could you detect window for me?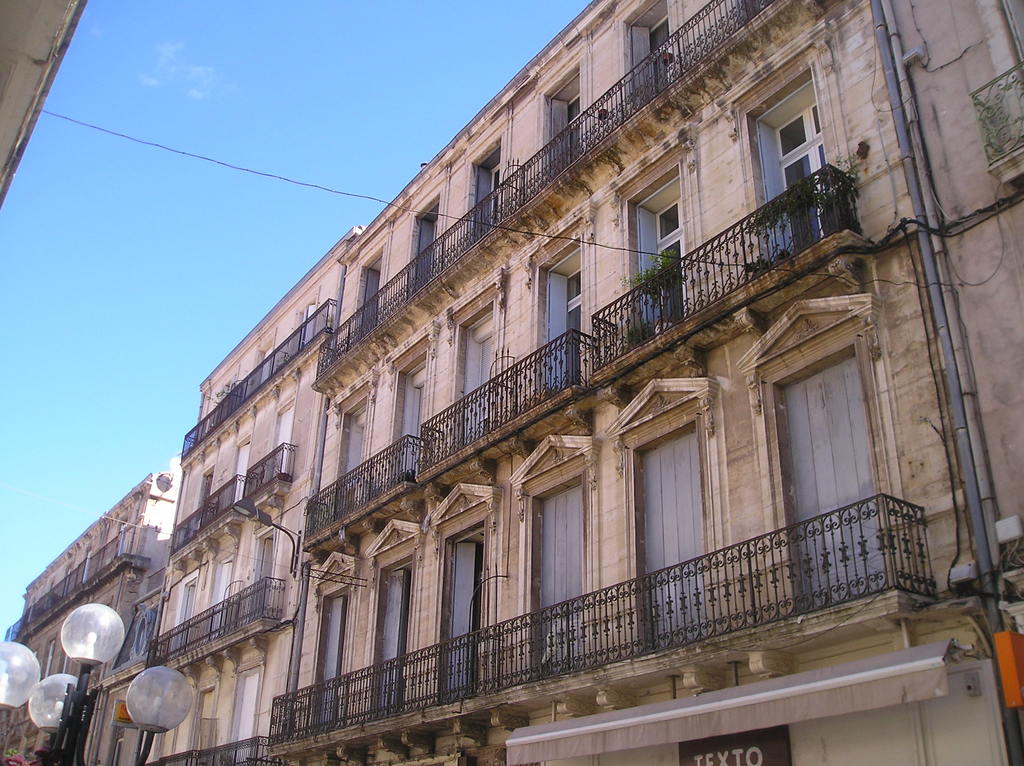
Detection result: <region>63, 562, 74, 604</region>.
